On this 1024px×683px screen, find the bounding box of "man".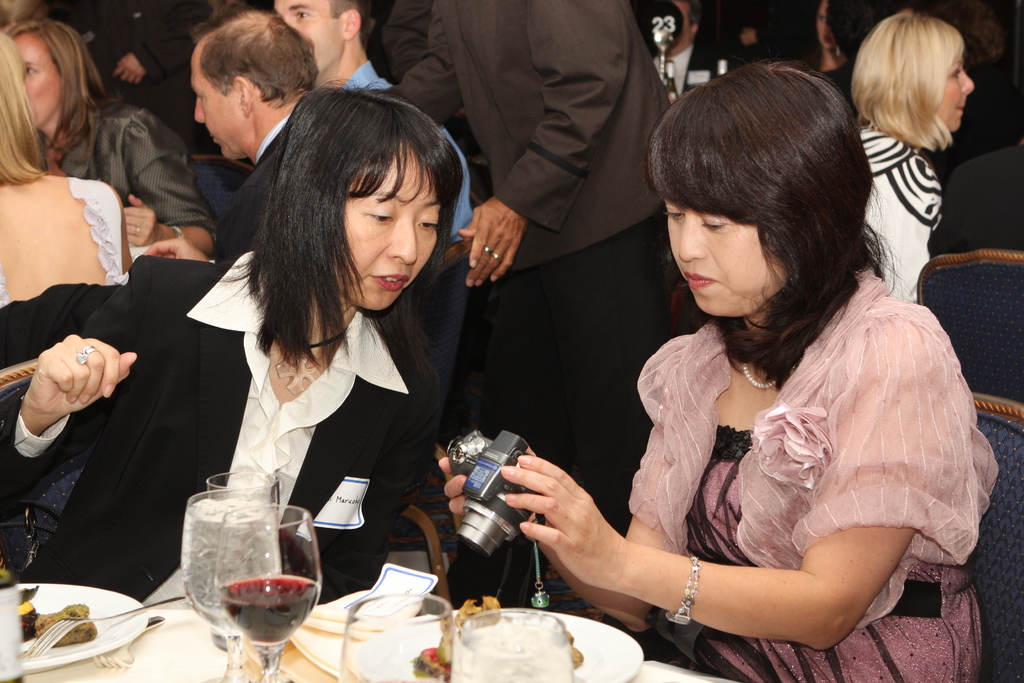
Bounding box: [x1=191, y1=0, x2=322, y2=266].
